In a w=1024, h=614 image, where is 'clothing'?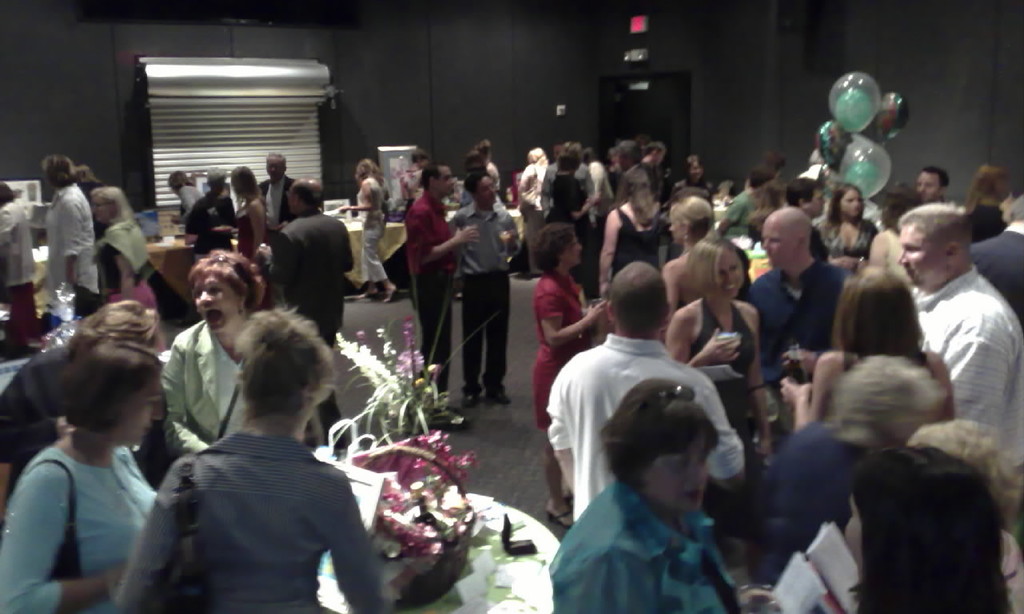
Rect(606, 154, 636, 189).
